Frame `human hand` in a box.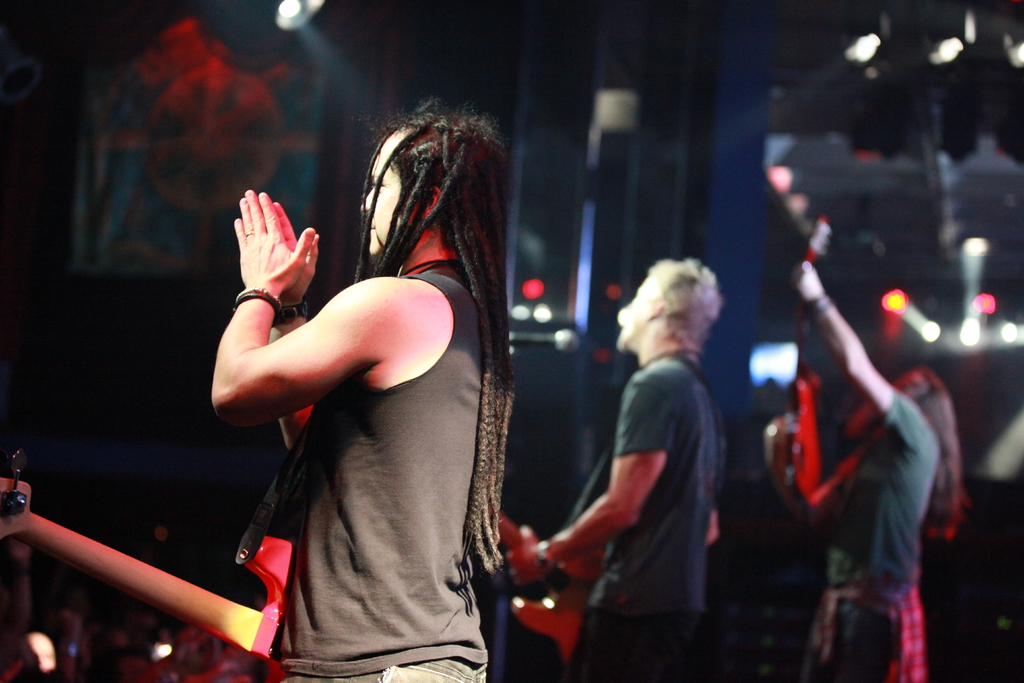
l=2, t=541, r=33, b=578.
